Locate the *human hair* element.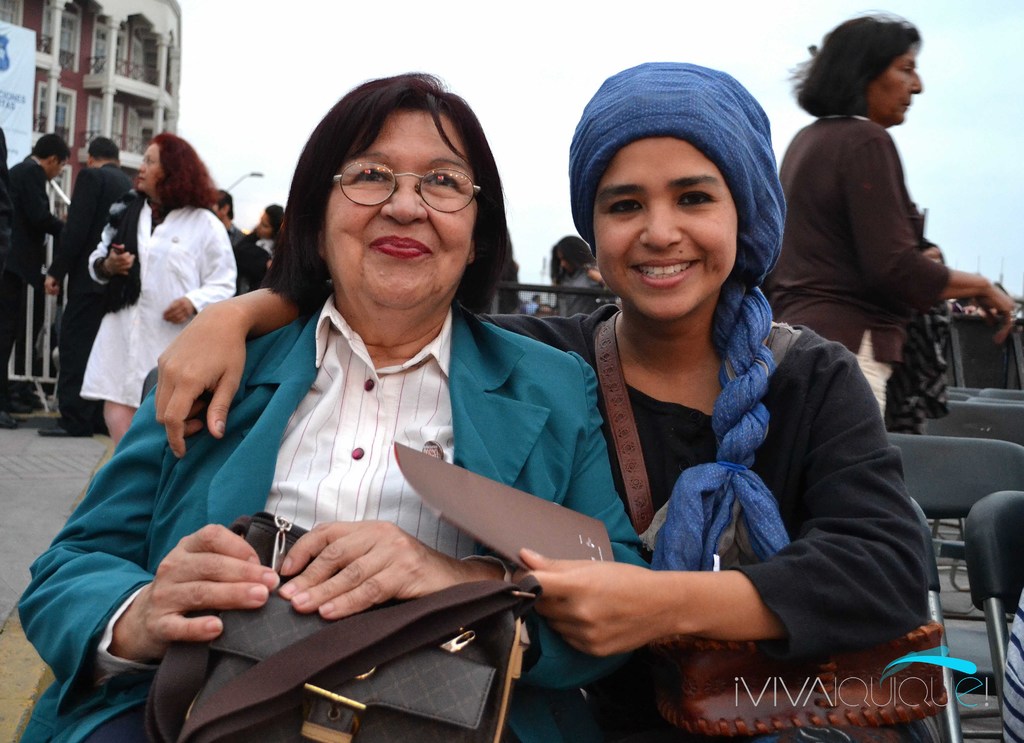
Element bbox: (left=552, top=234, right=597, bottom=281).
